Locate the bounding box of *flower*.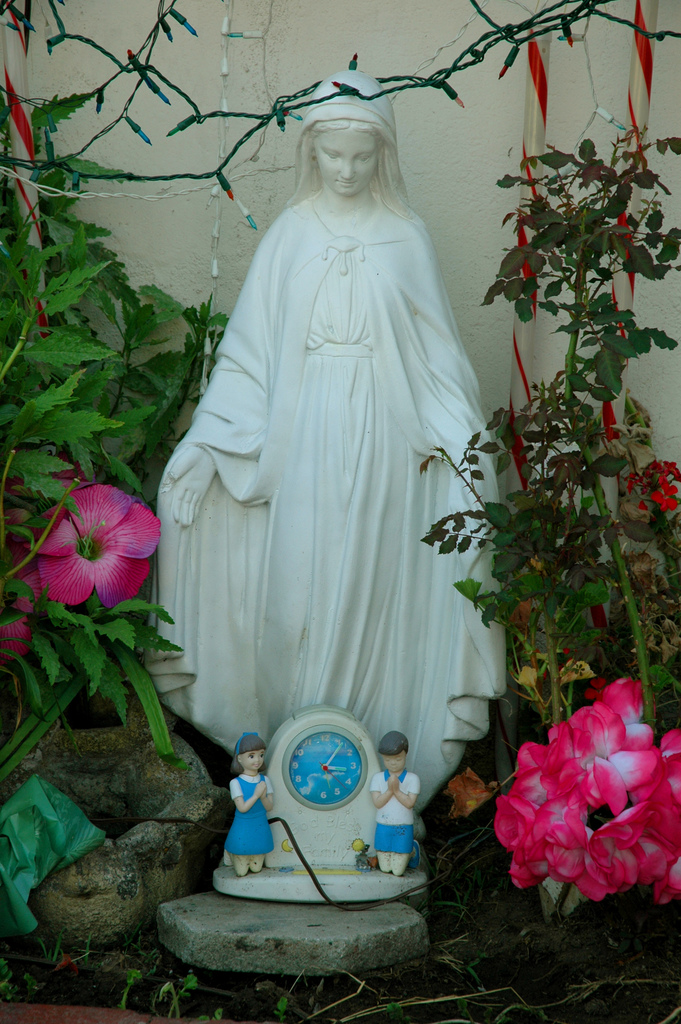
Bounding box: 650 479 680 512.
